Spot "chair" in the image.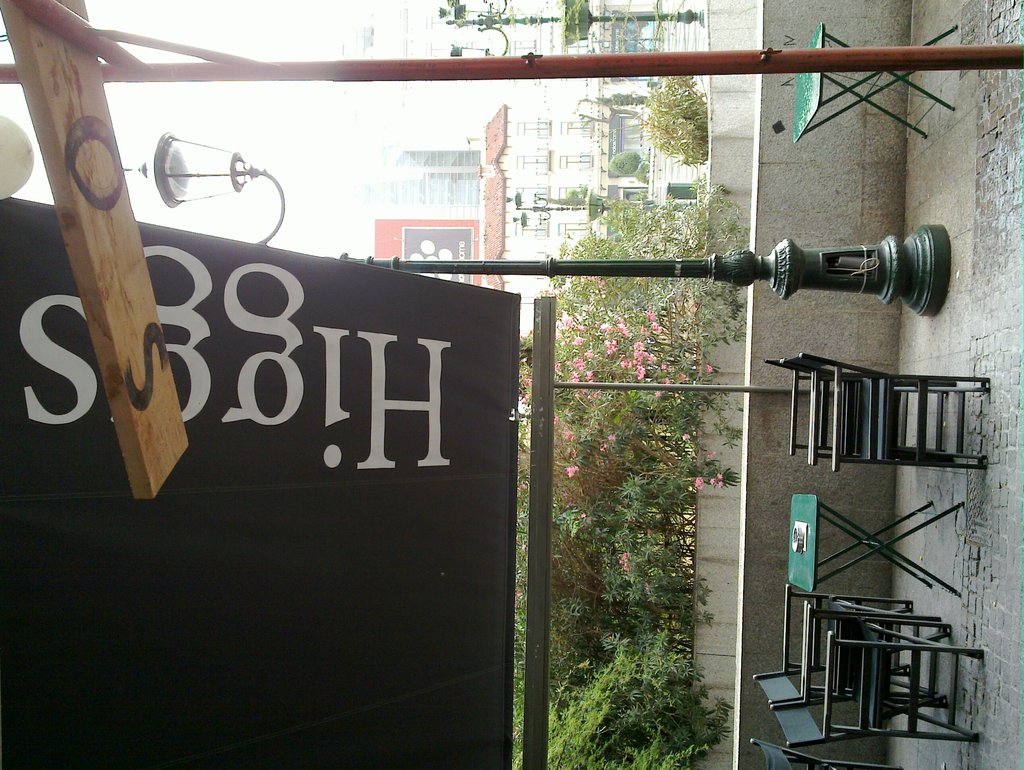
"chair" found at (left=796, top=350, right=990, bottom=474).
